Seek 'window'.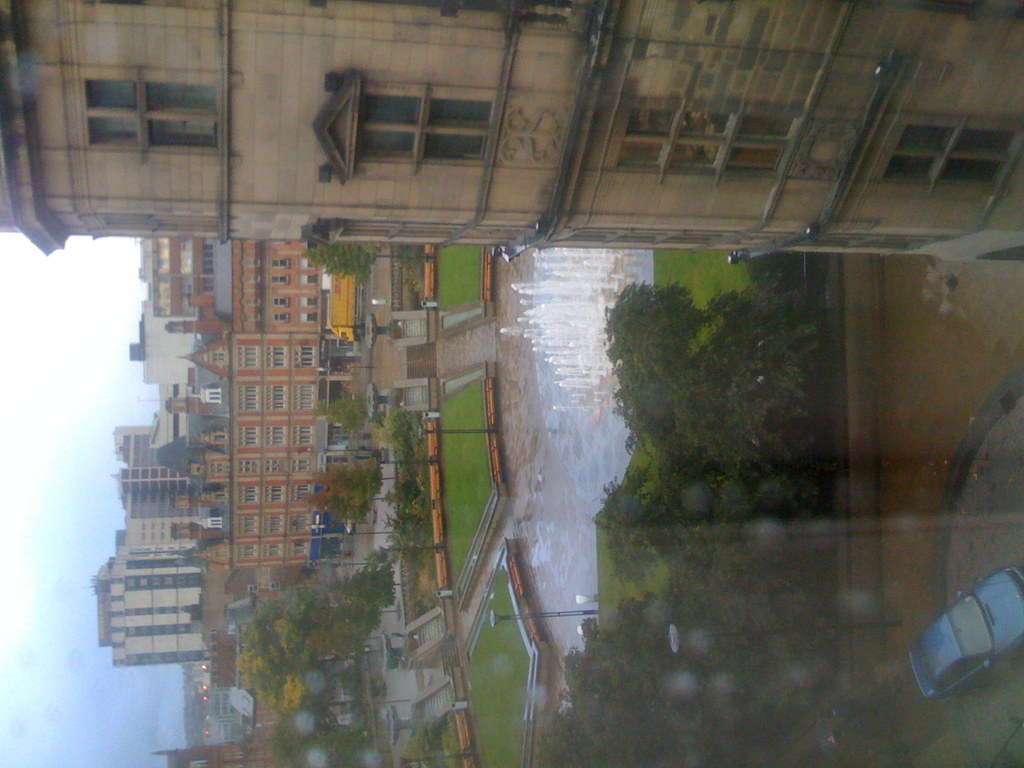
Rect(319, 60, 511, 166).
